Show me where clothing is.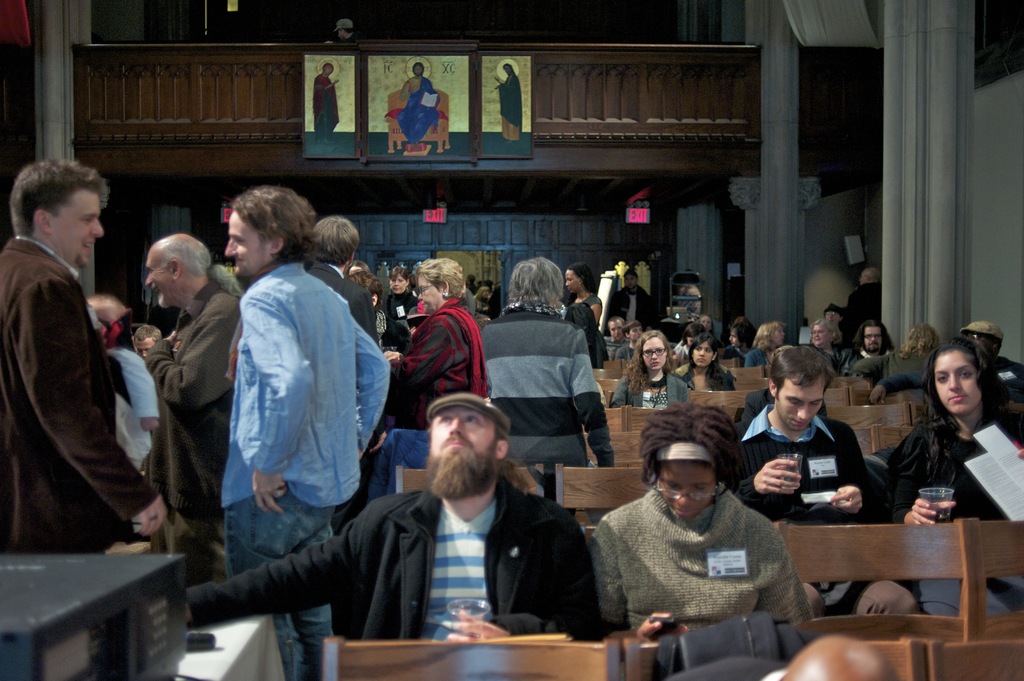
clothing is at 852, 348, 929, 381.
